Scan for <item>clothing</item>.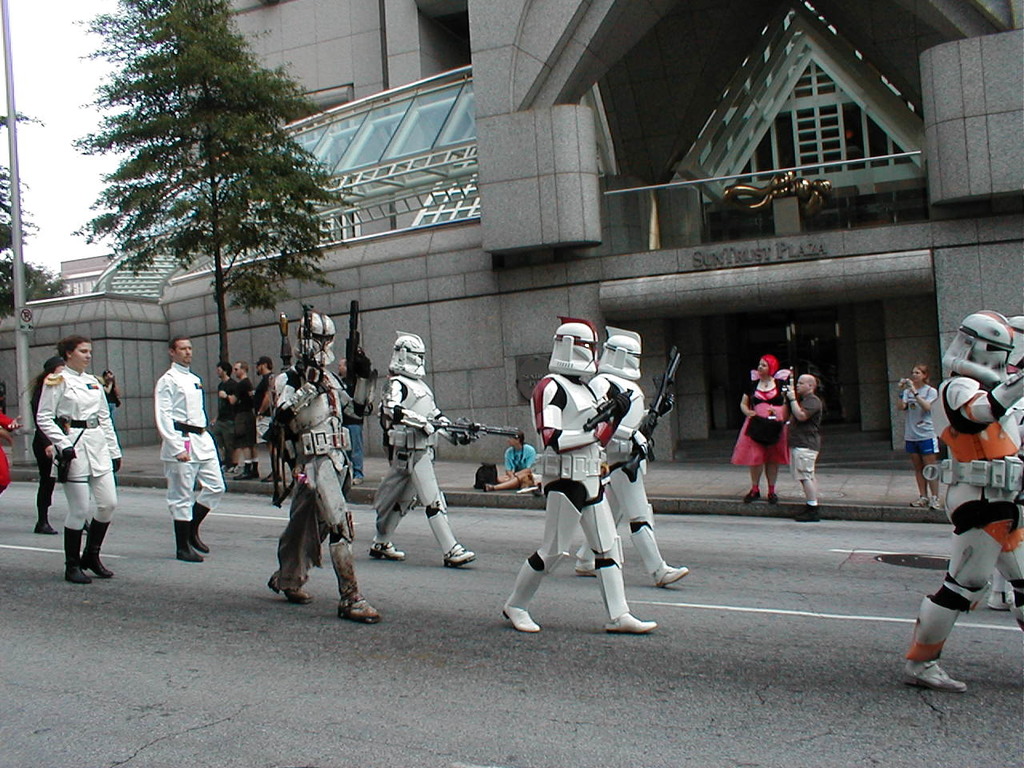
Scan result: (left=498, top=441, right=537, bottom=487).
